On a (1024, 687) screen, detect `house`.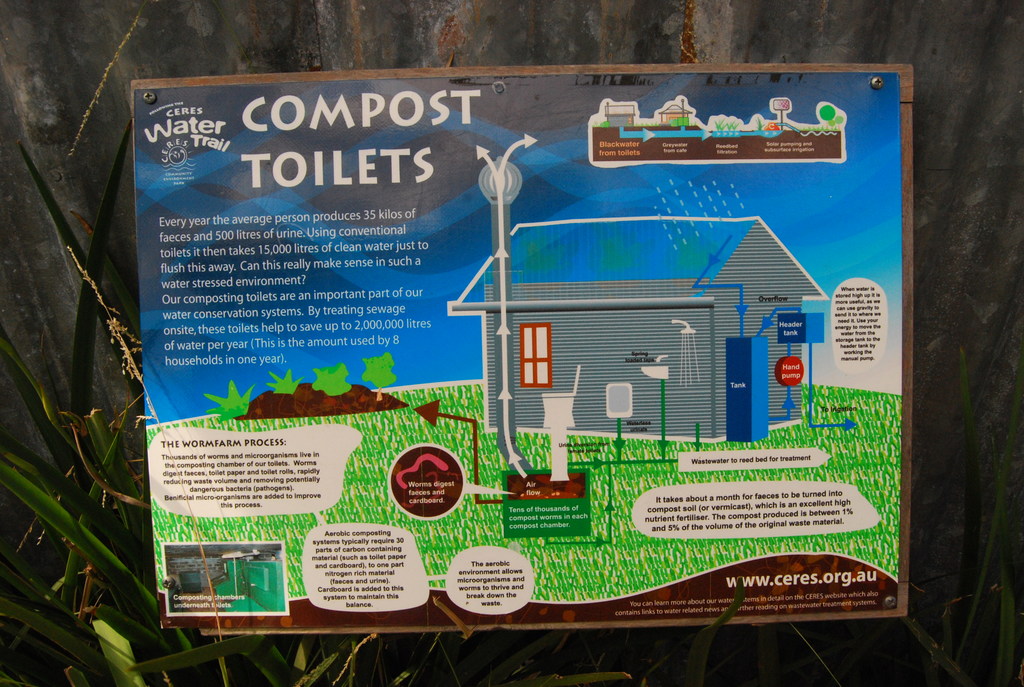
Rect(440, 220, 833, 446).
